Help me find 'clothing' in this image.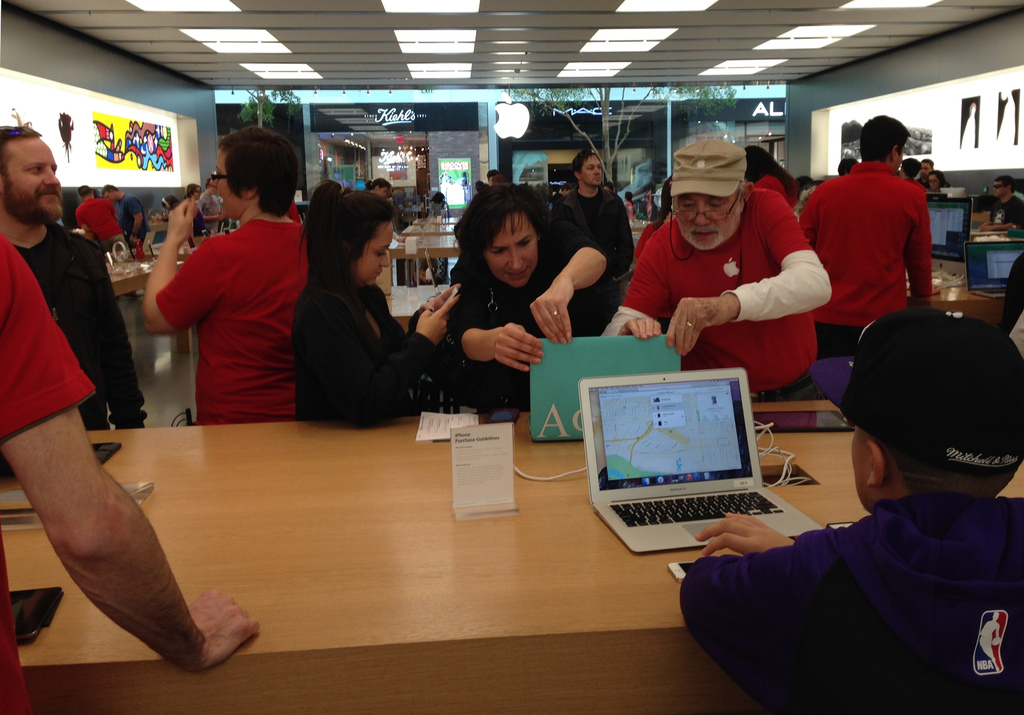
Found it: {"left": 113, "top": 193, "right": 148, "bottom": 248}.
